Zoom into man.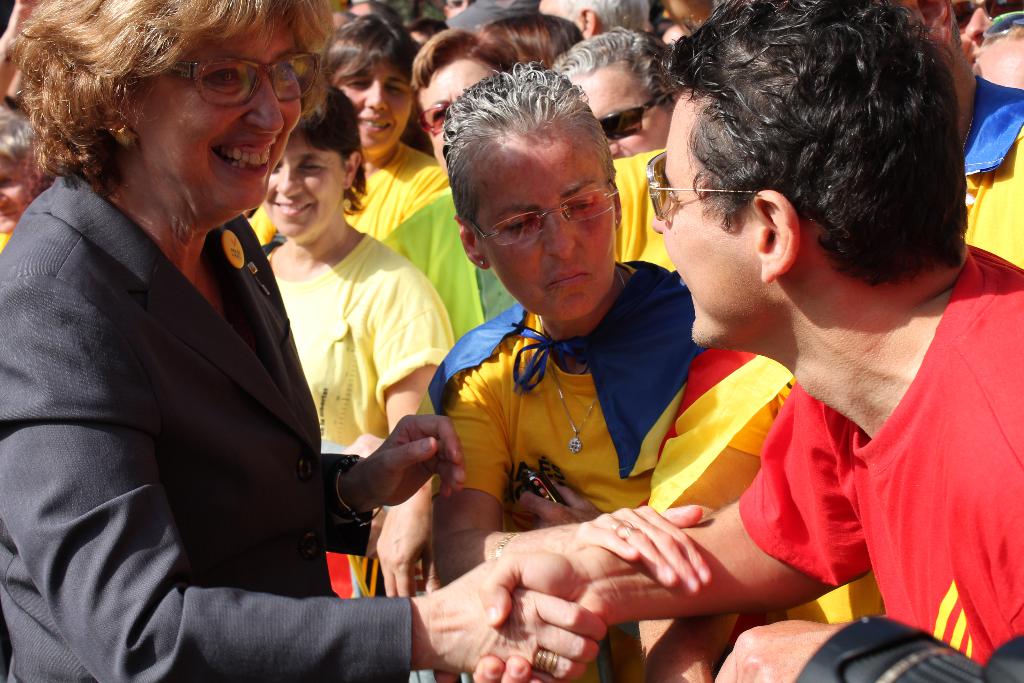
Zoom target: left=556, top=26, right=681, bottom=157.
